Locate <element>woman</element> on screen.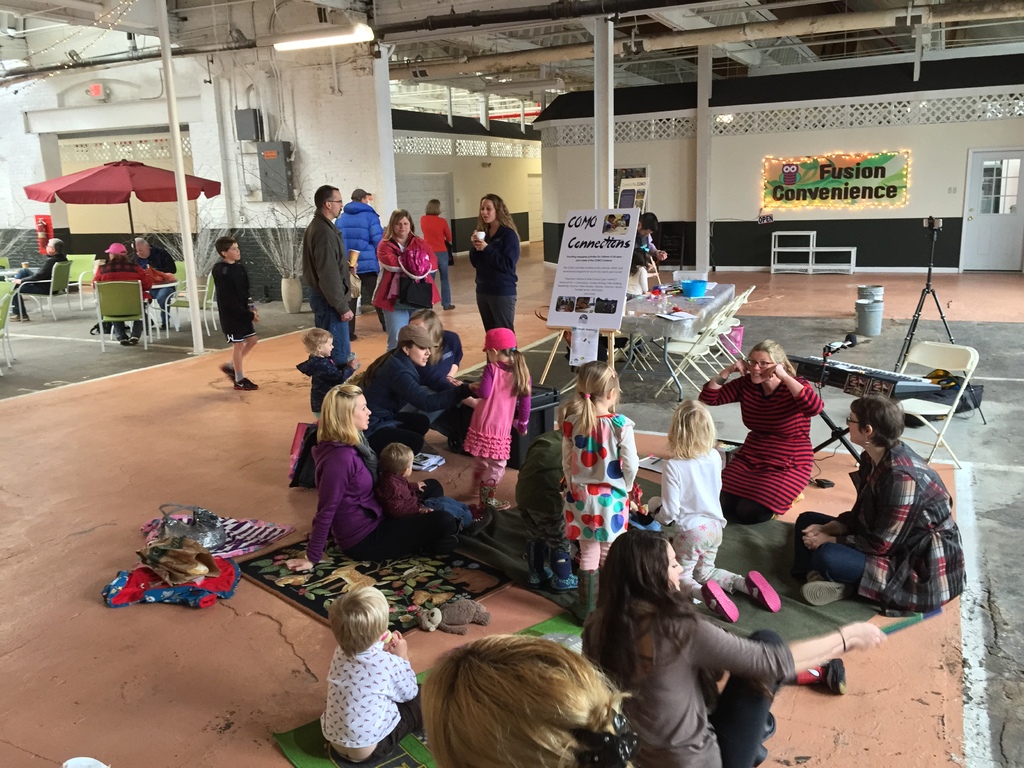
On screen at (280,383,465,573).
